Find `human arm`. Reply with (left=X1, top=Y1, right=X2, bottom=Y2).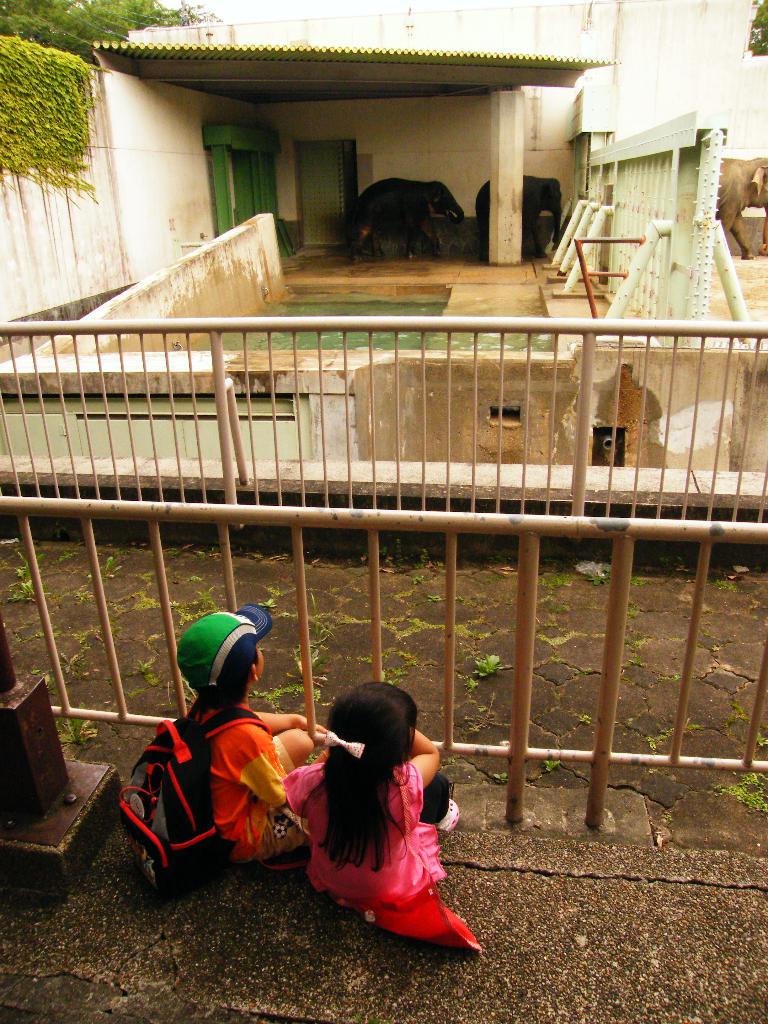
(left=247, top=705, right=324, bottom=740).
